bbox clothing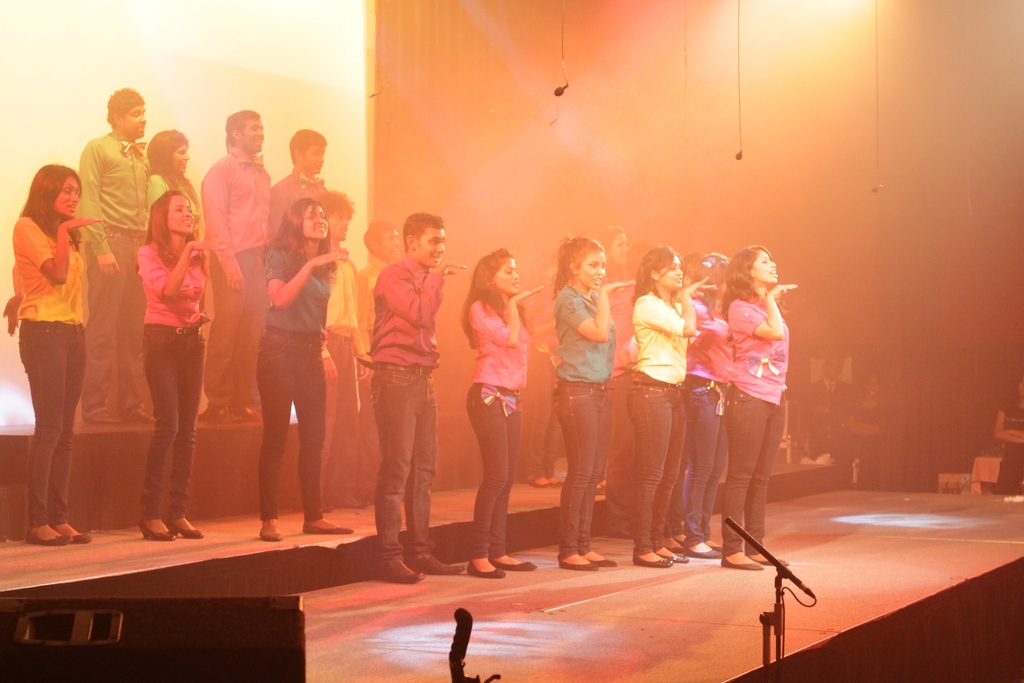
pyautogui.locateOnScreen(845, 388, 883, 488)
